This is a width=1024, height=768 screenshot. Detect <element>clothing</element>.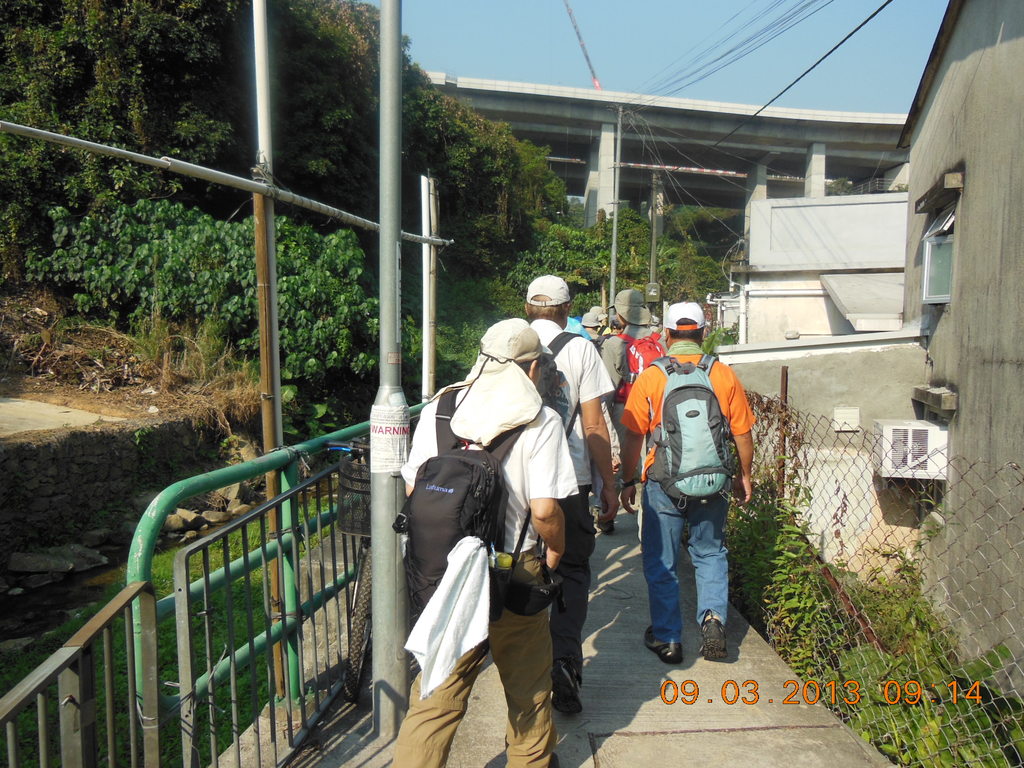
left=525, top=316, right=618, bottom=696.
